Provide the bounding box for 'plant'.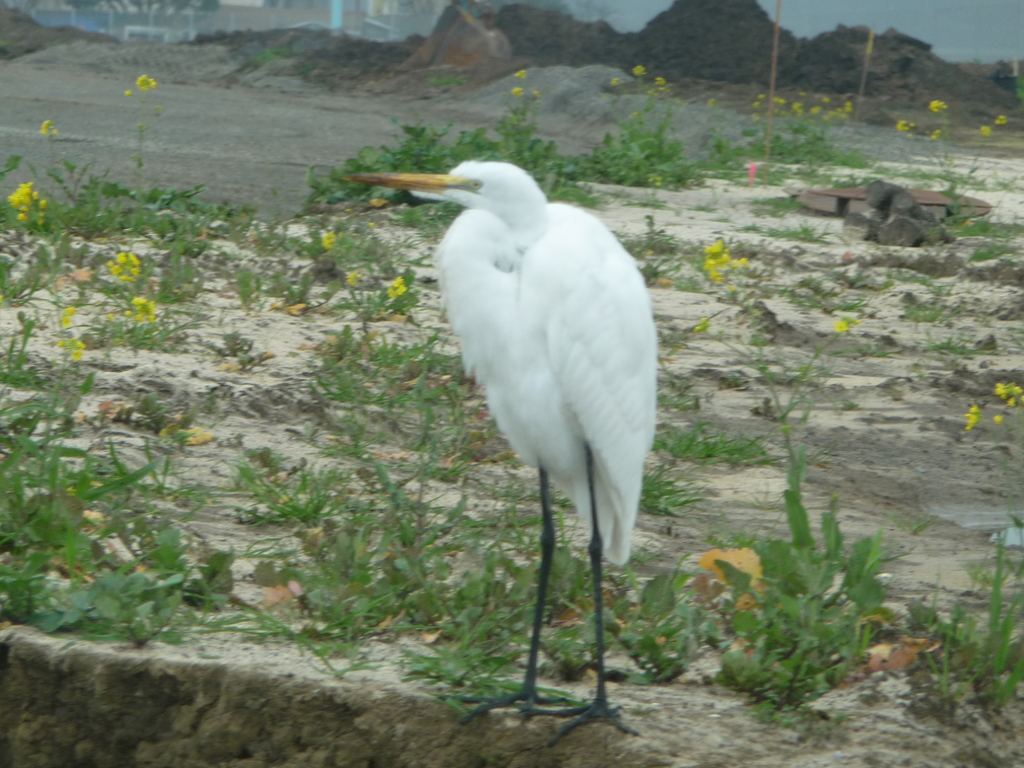
{"x1": 630, "y1": 459, "x2": 695, "y2": 518}.
